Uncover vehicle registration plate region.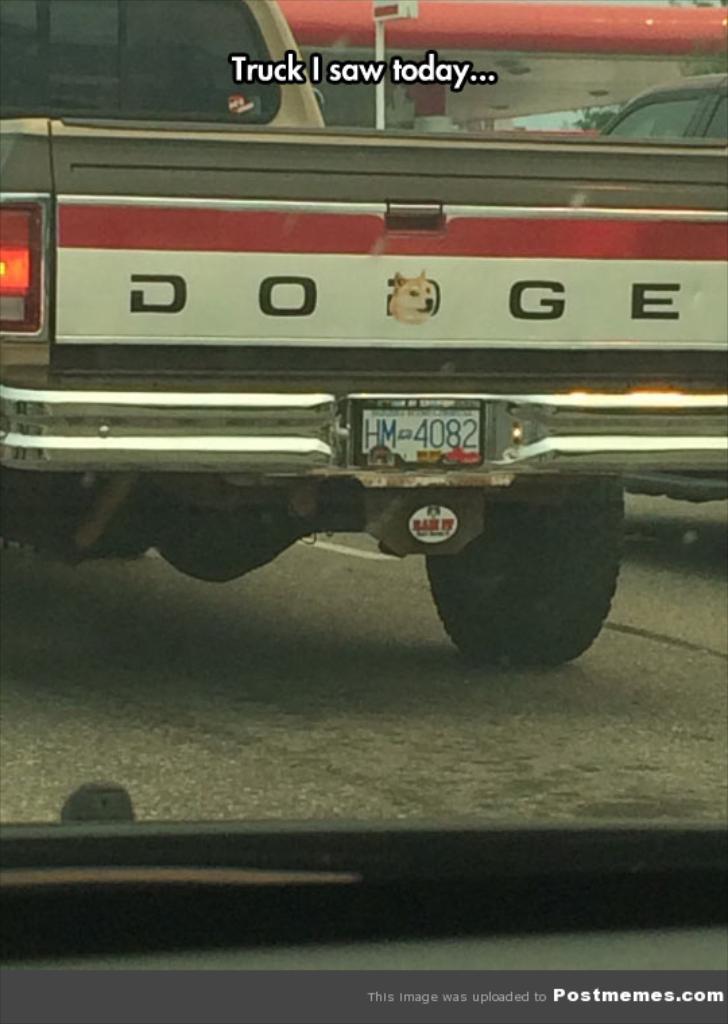
Uncovered: <region>365, 393, 503, 454</region>.
